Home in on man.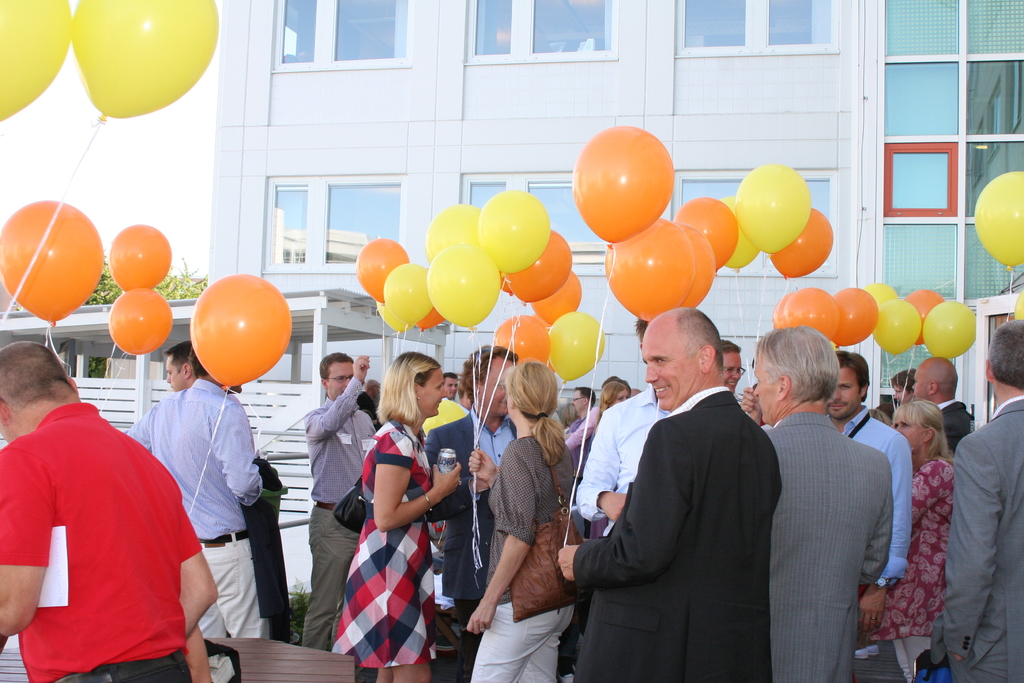
Homed in at 735/331/898/682.
